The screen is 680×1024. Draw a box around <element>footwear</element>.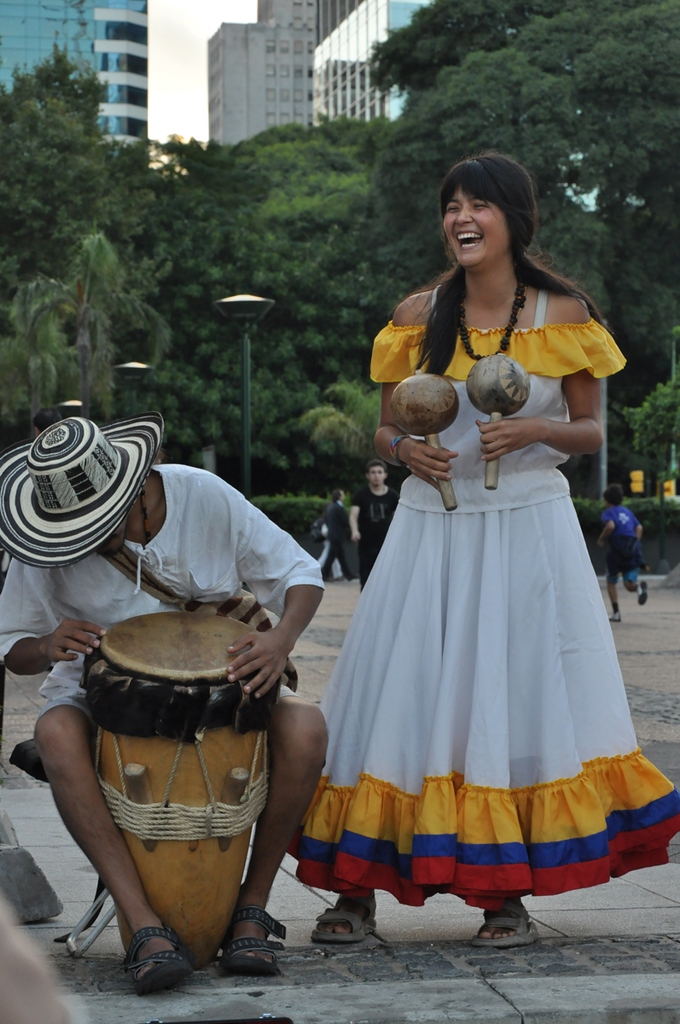
636, 580, 646, 607.
